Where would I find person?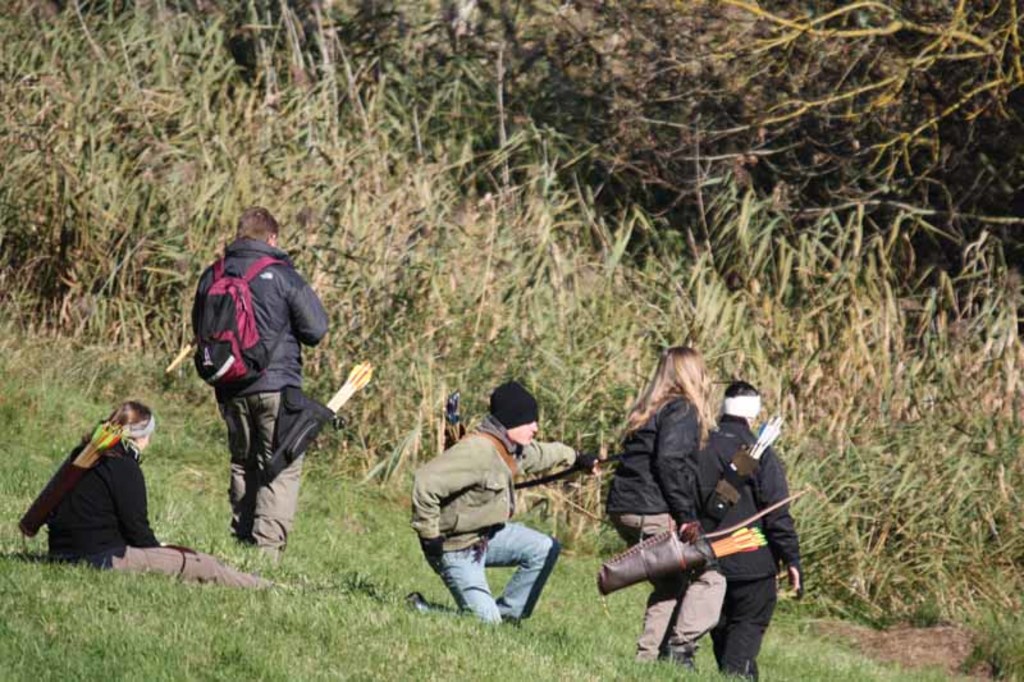
At l=44, t=399, r=296, b=598.
